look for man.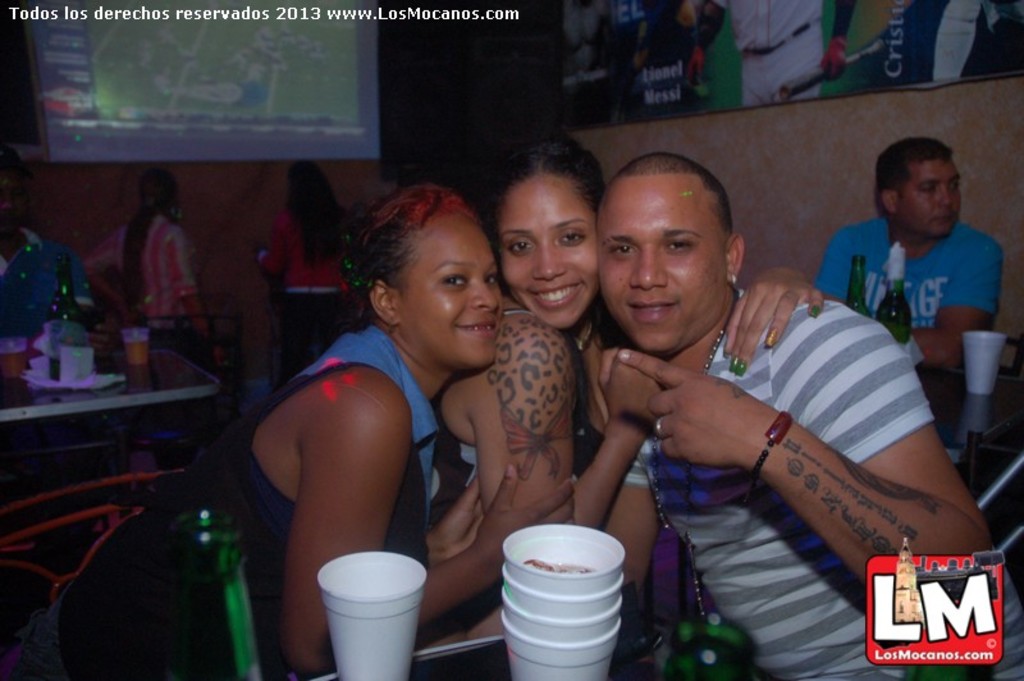
Found: detection(602, 152, 1023, 680).
